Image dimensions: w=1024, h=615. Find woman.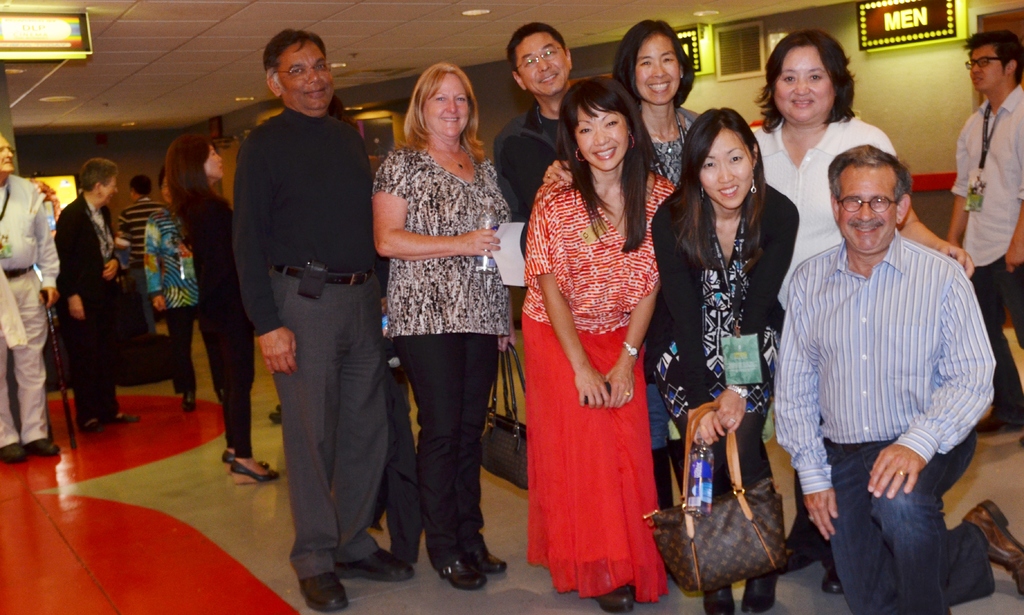
x1=630 y1=108 x2=799 y2=614.
